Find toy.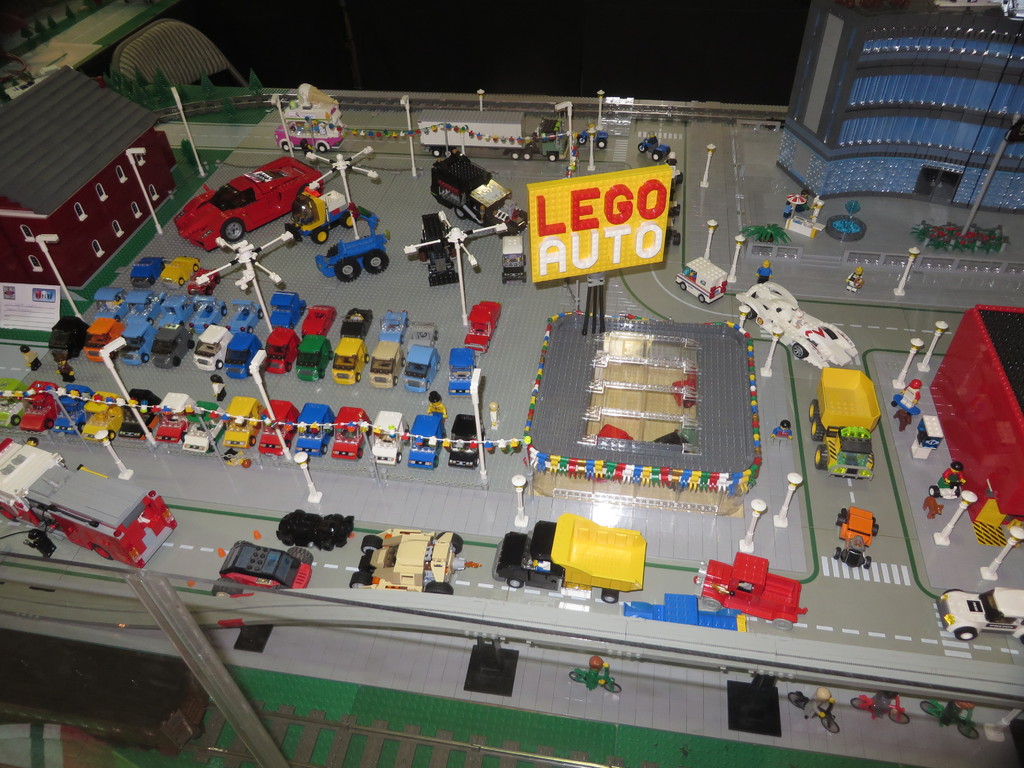
crop(927, 461, 968, 500).
